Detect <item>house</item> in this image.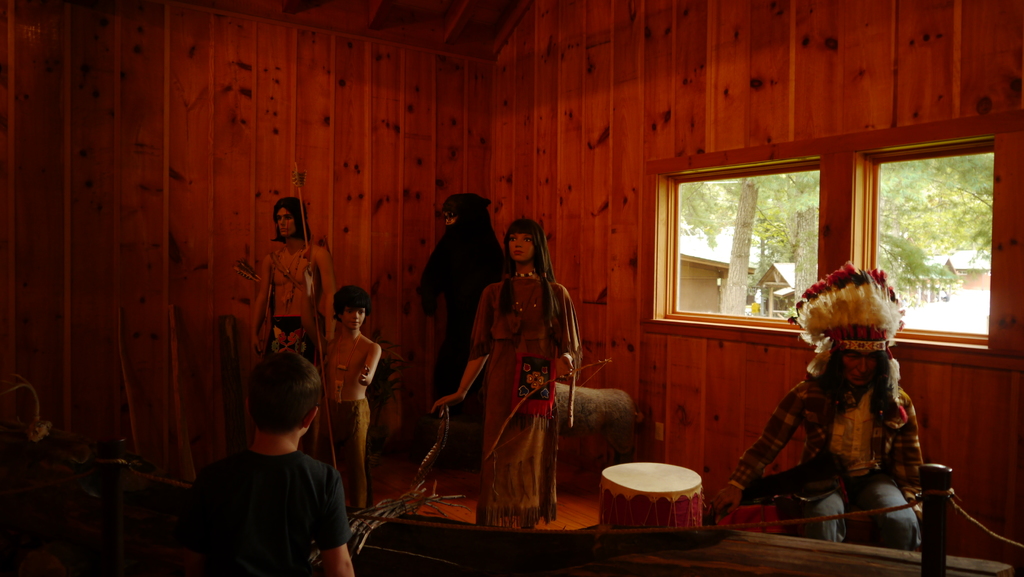
Detection: bbox(674, 244, 733, 312).
